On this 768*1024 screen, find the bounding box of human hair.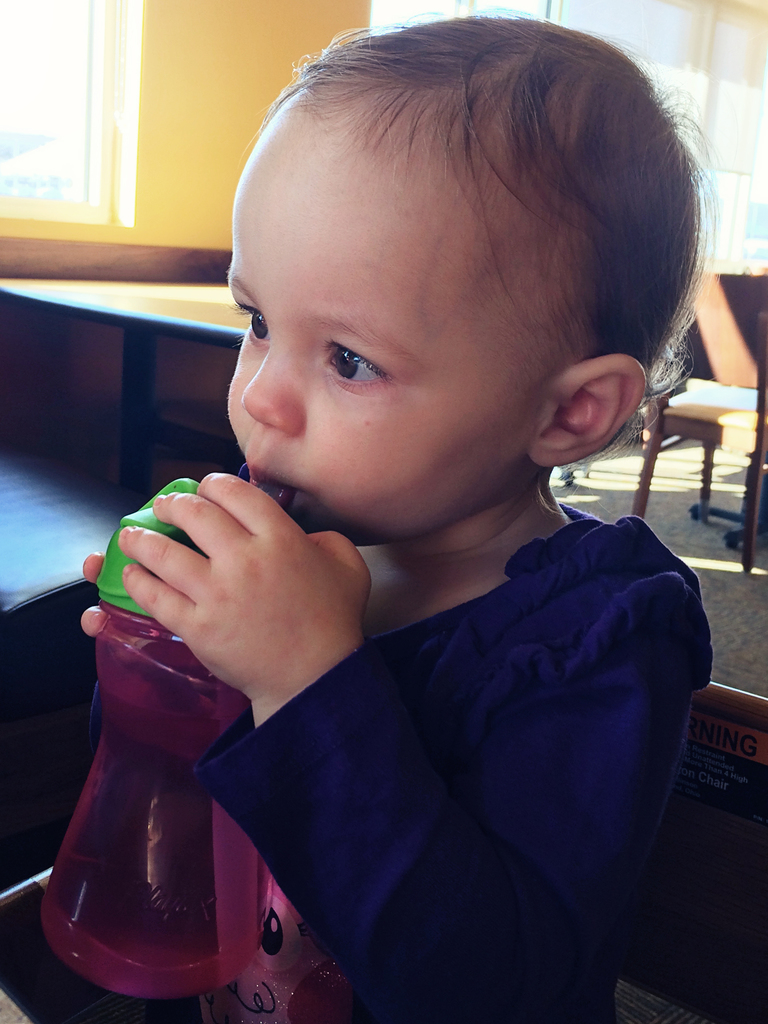
Bounding box: [x1=333, y1=31, x2=740, y2=460].
